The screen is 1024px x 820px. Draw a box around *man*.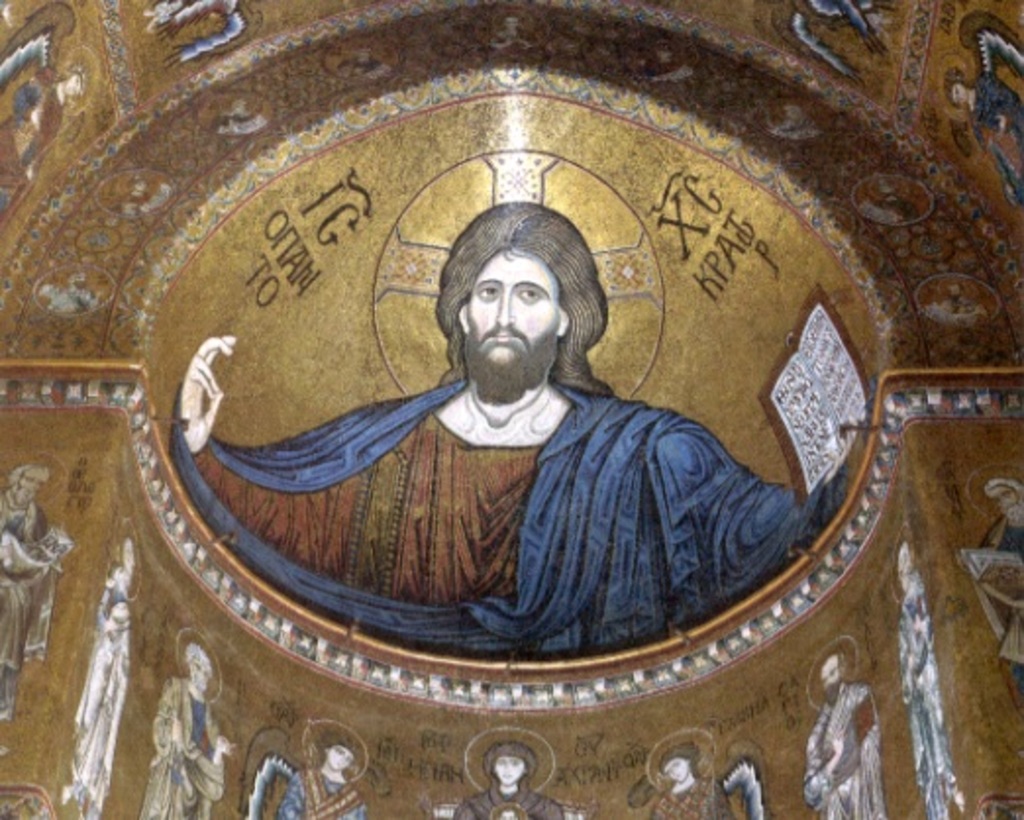
bbox=[455, 740, 563, 818].
